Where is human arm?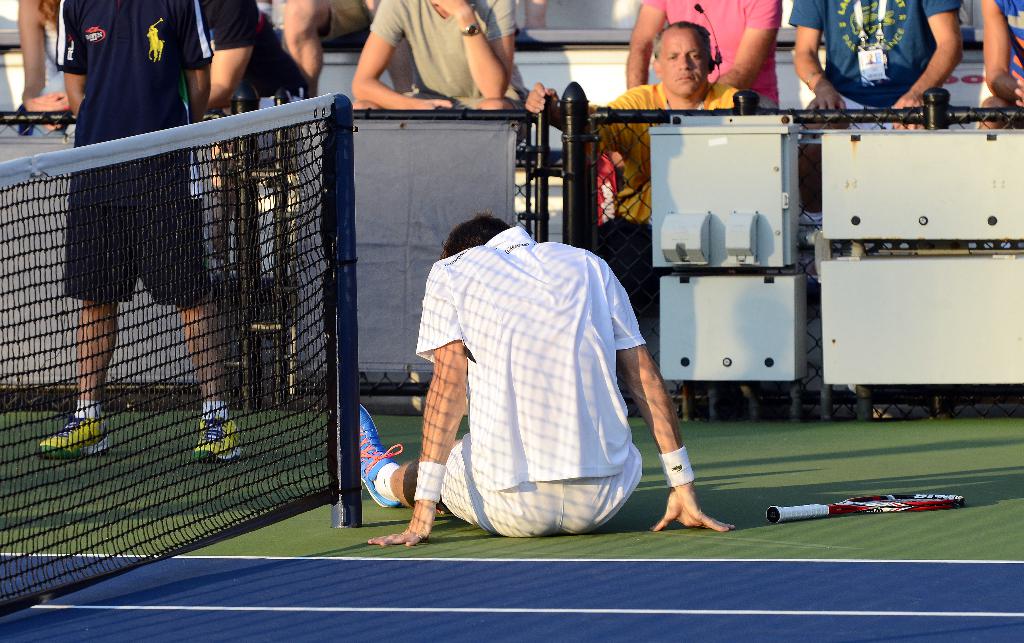
(887, 0, 961, 134).
